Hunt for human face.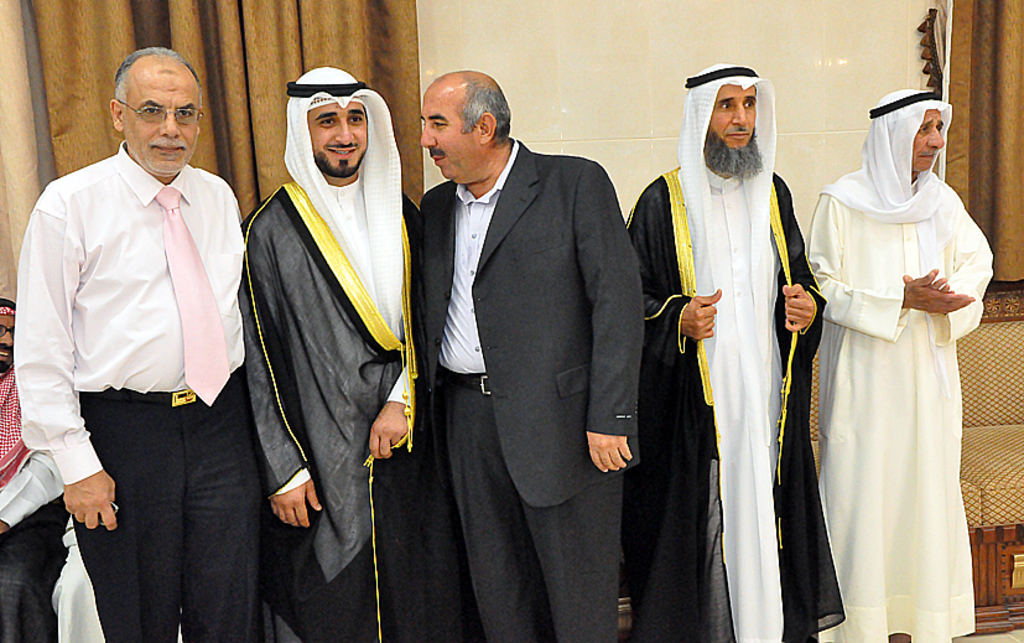
Hunted down at <box>707,87,759,156</box>.
